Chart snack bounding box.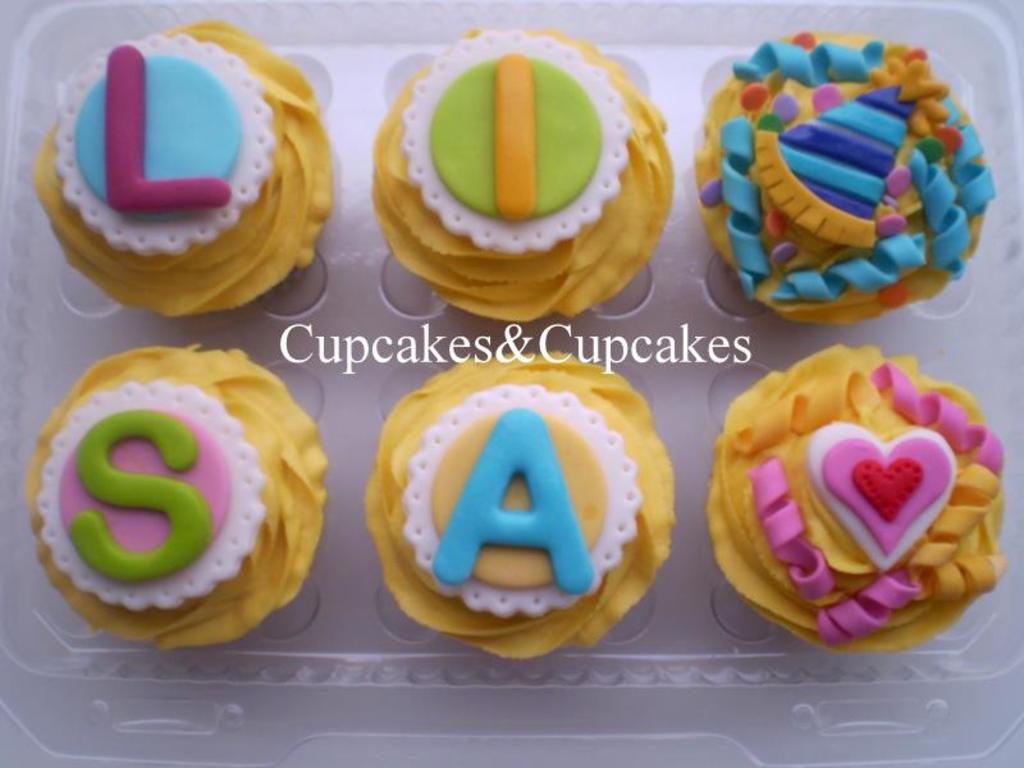
Charted: (x1=31, y1=20, x2=326, y2=310).
